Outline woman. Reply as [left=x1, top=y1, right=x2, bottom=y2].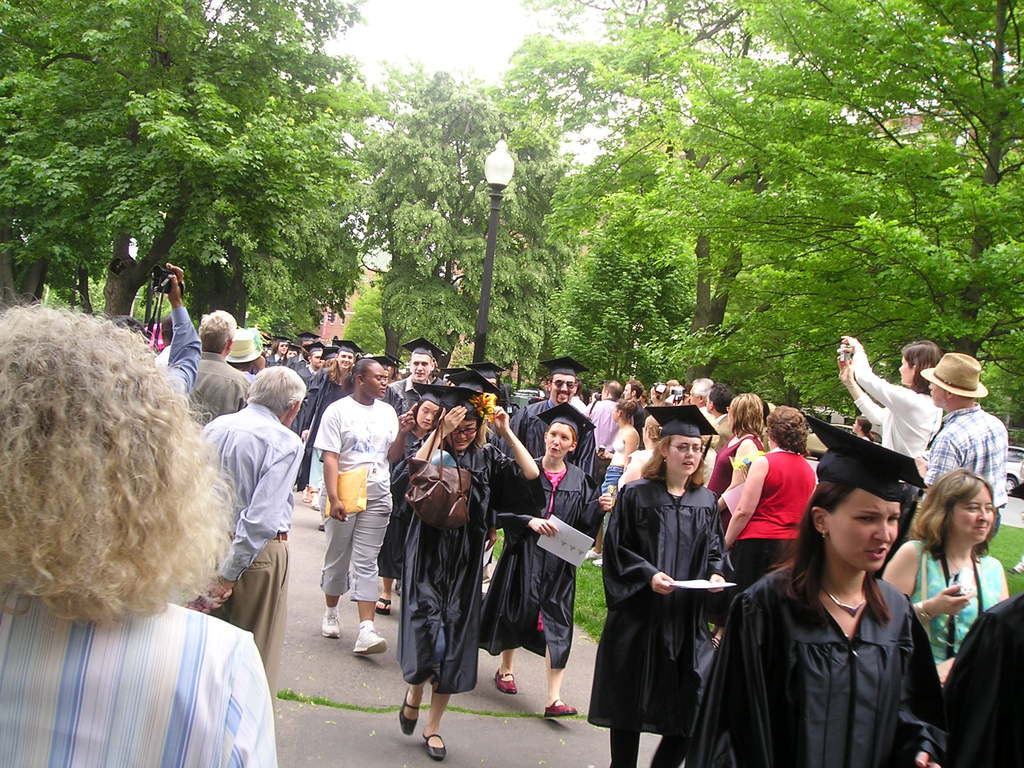
[left=701, top=387, right=768, bottom=544].
